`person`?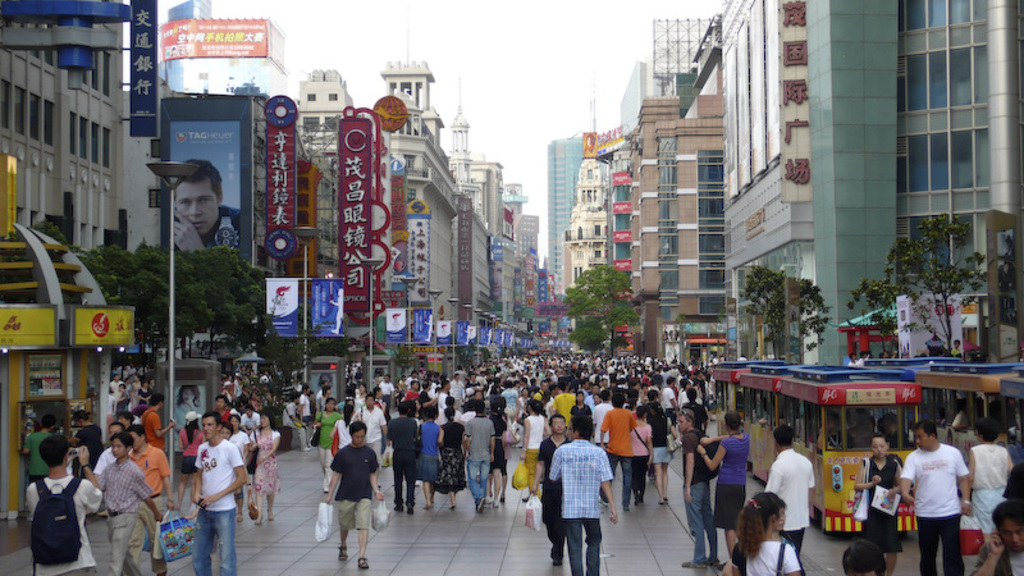
553/406/617/575
